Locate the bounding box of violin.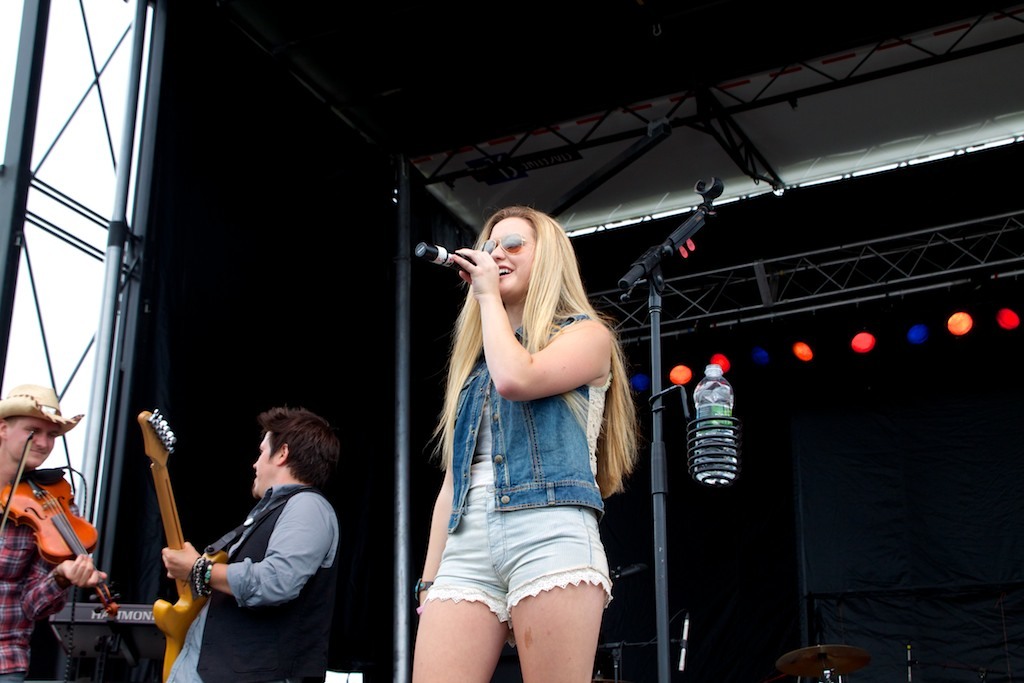
Bounding box: pyautogui.locateOnScreen(0, 427, 123, 626).
